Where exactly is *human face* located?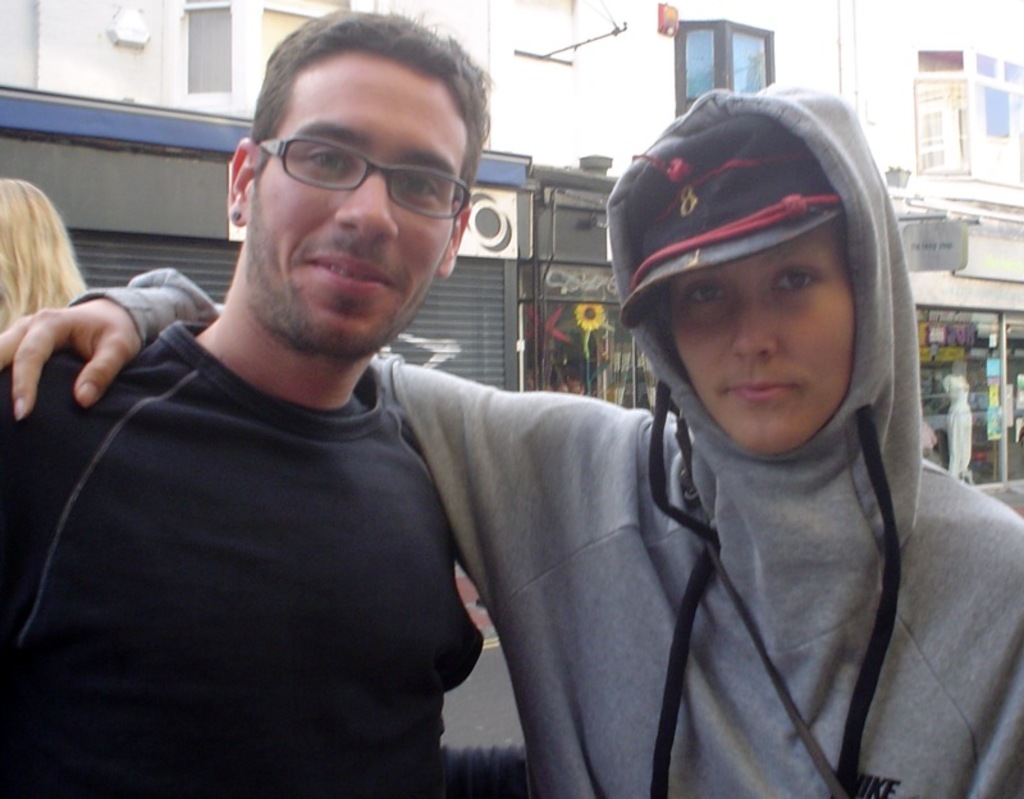
Its bounding box is bbox=[241, 46, 460, 350].
